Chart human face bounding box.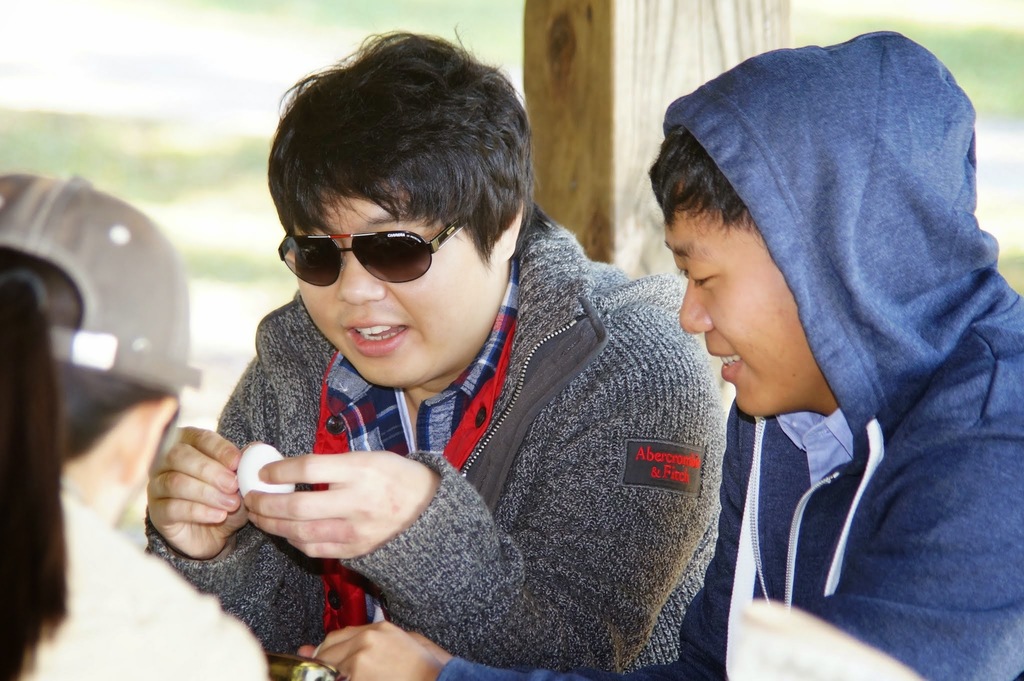
Charted: left=296, top=180, right=503, bottom=395.
